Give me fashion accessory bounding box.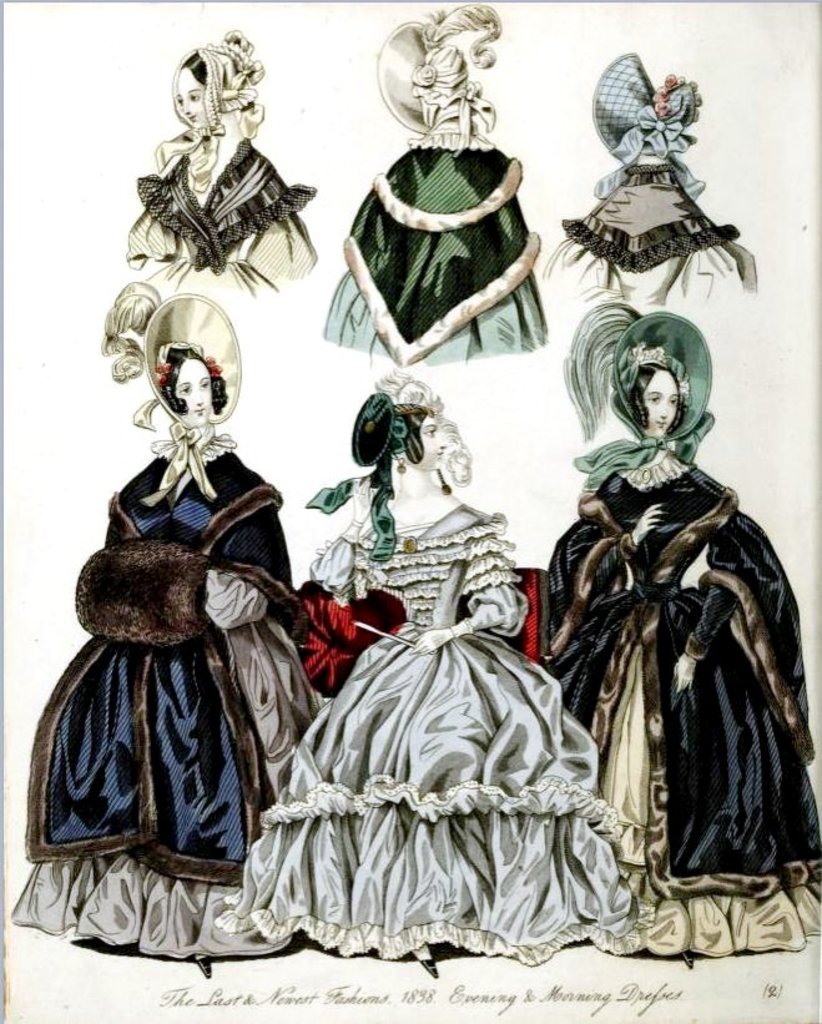
153 25 266 192.
